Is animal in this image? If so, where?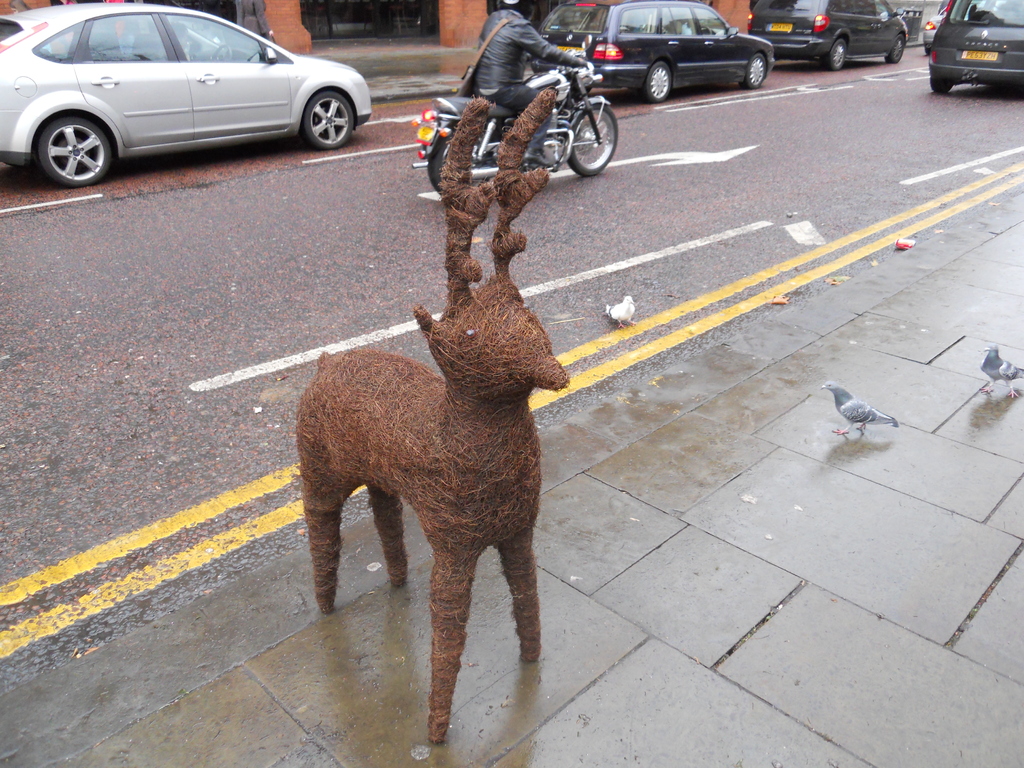
Yes, at locate(292, 90, 573, 746).
